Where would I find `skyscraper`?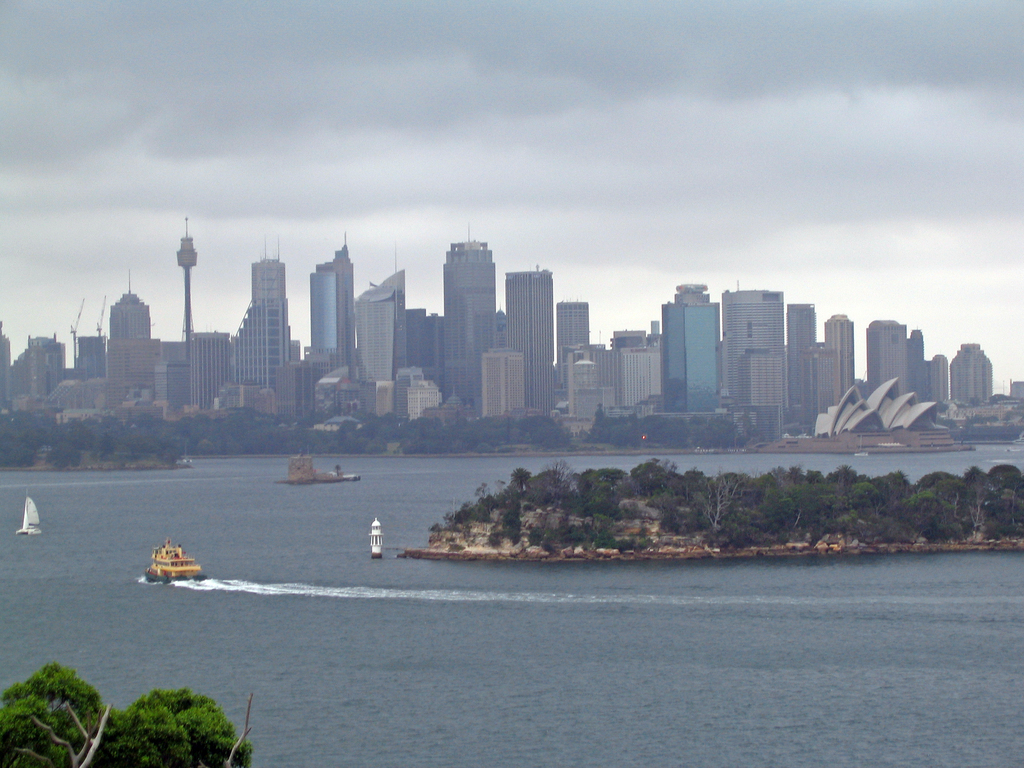
At {"left": 310, "top": 230, "right": 356, "bottom": 380}.
